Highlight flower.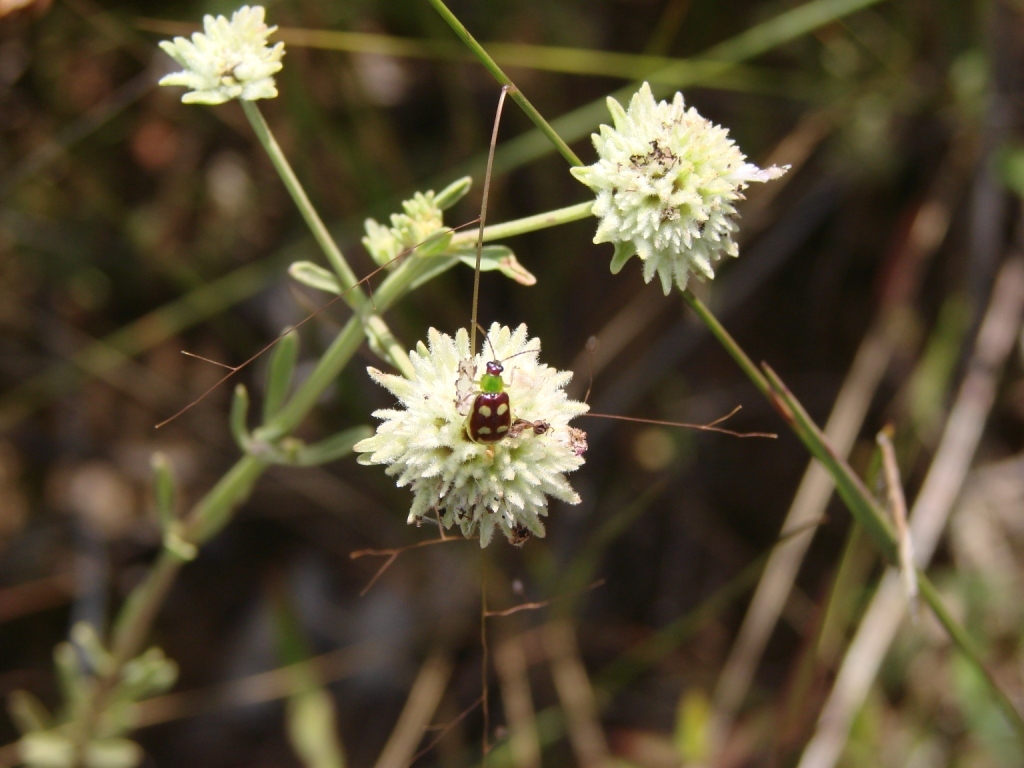
Highlighted region: pyautogui.locateOnScreen(573, 82, 789, 295).
